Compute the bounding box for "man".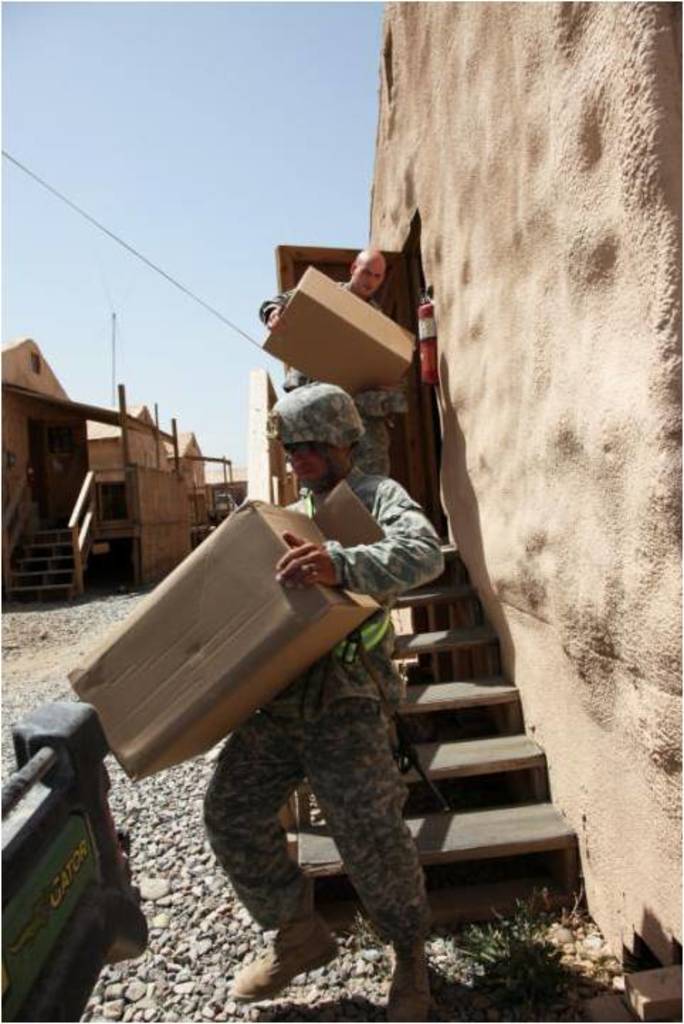
<box>173,394,467,986</box>.
